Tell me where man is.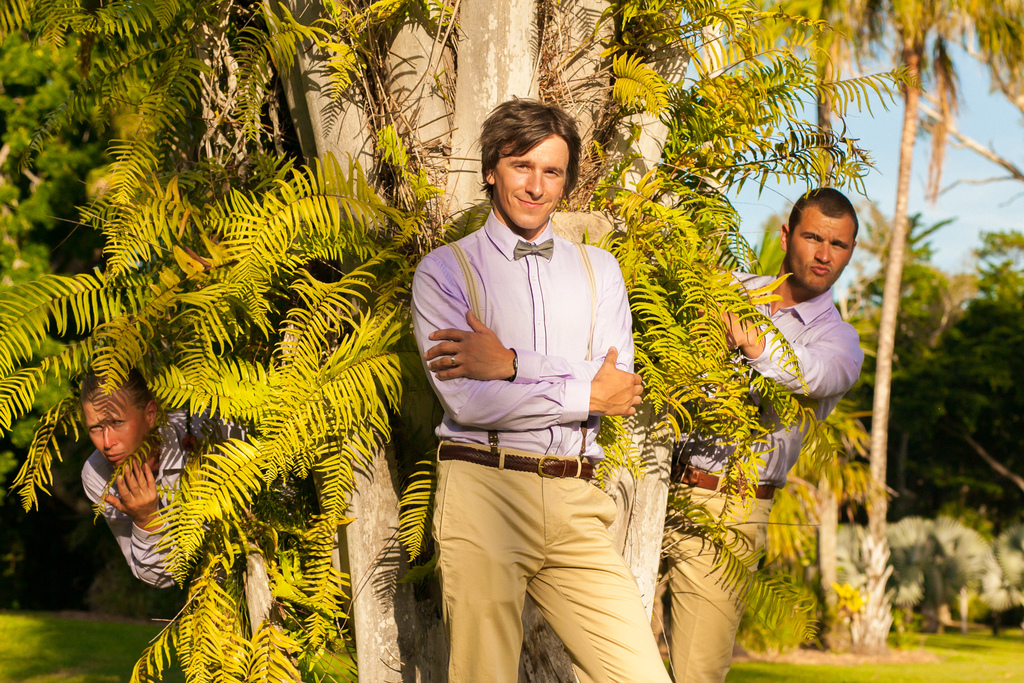
man is at box=[661, 185, 865, 682].
